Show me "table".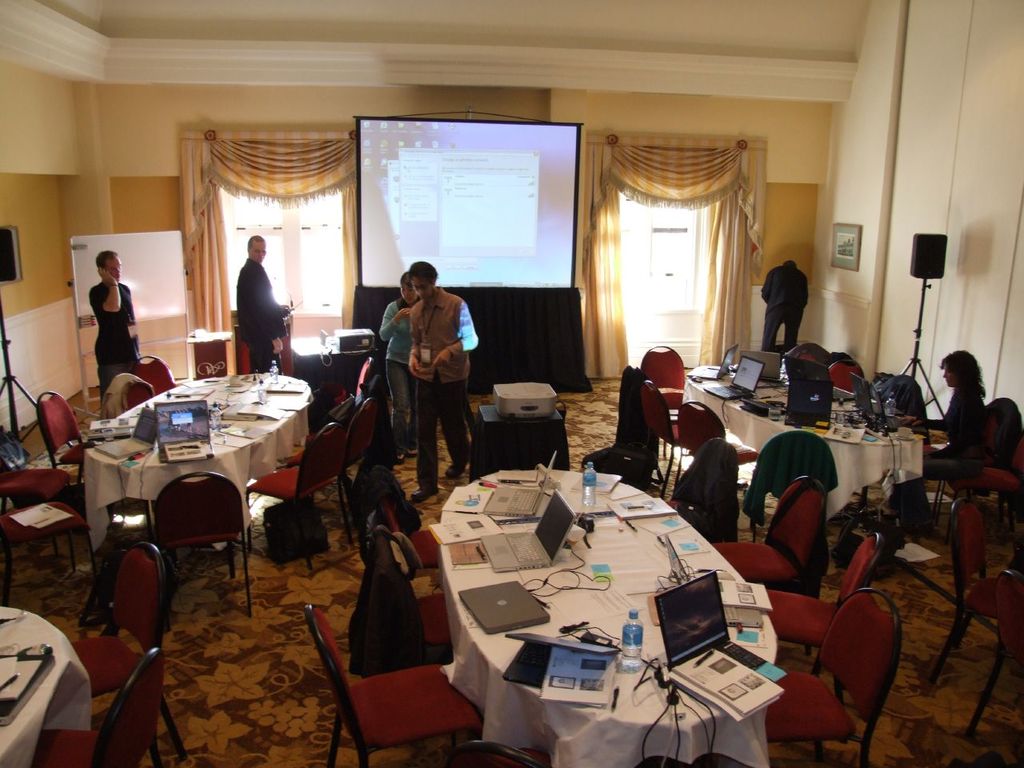
"table" is here: rect(681, 364, 926, 520).
